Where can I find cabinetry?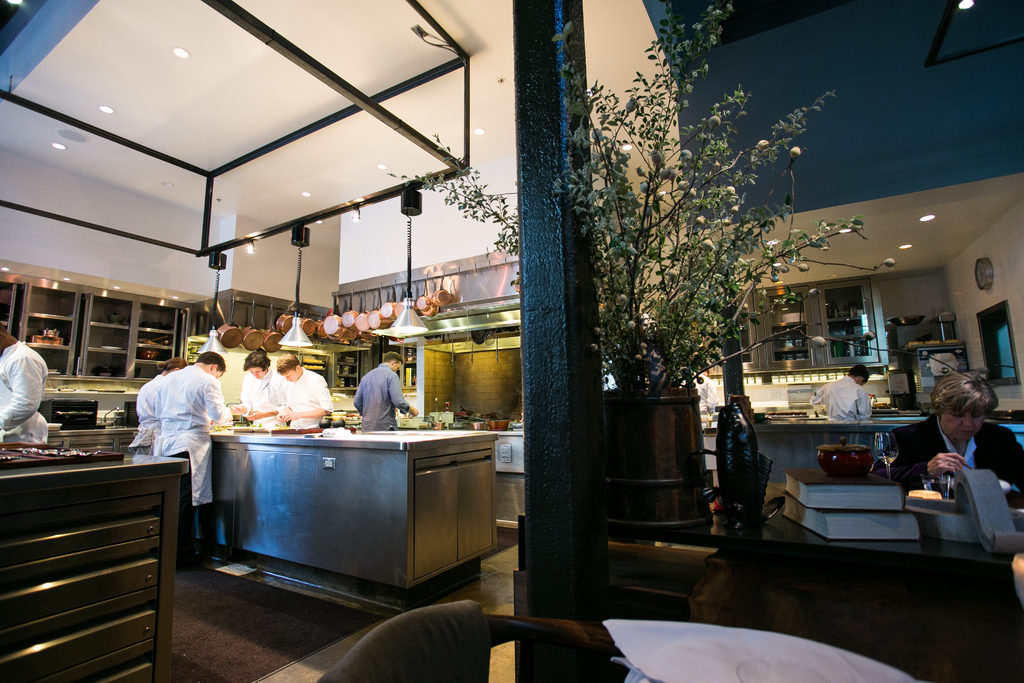
You can find it at x1=751, y1=290, x2=819, y2=369.
